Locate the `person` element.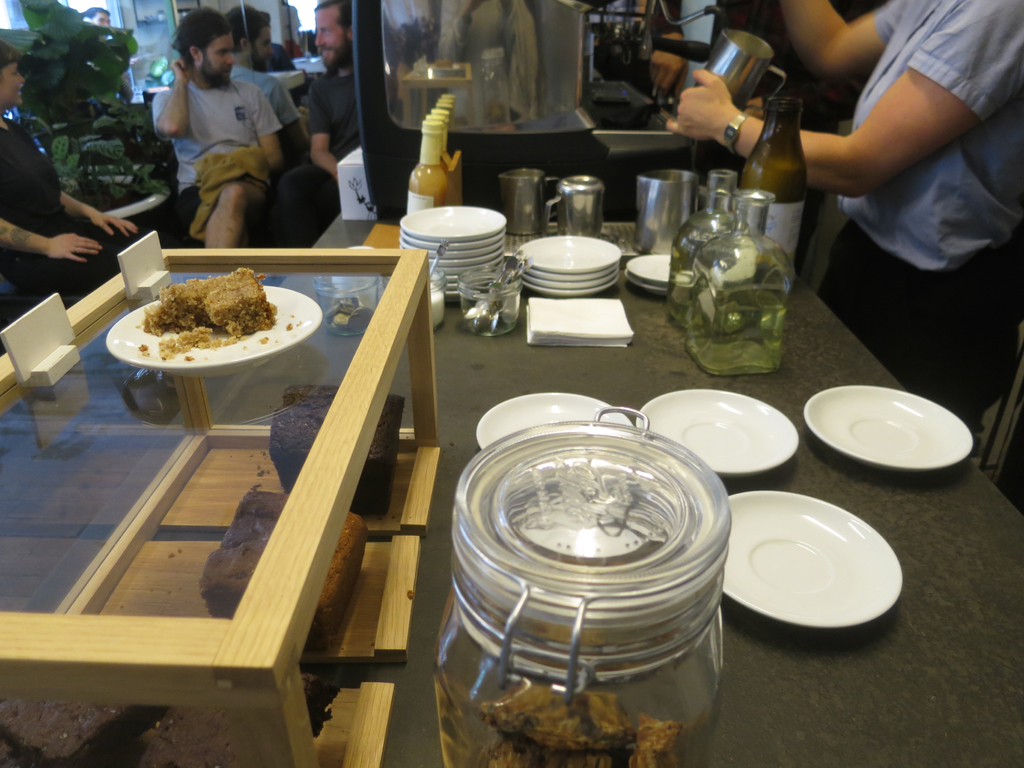
Element bbox: <bbox>0, 40, 145, 351</bbox>.
